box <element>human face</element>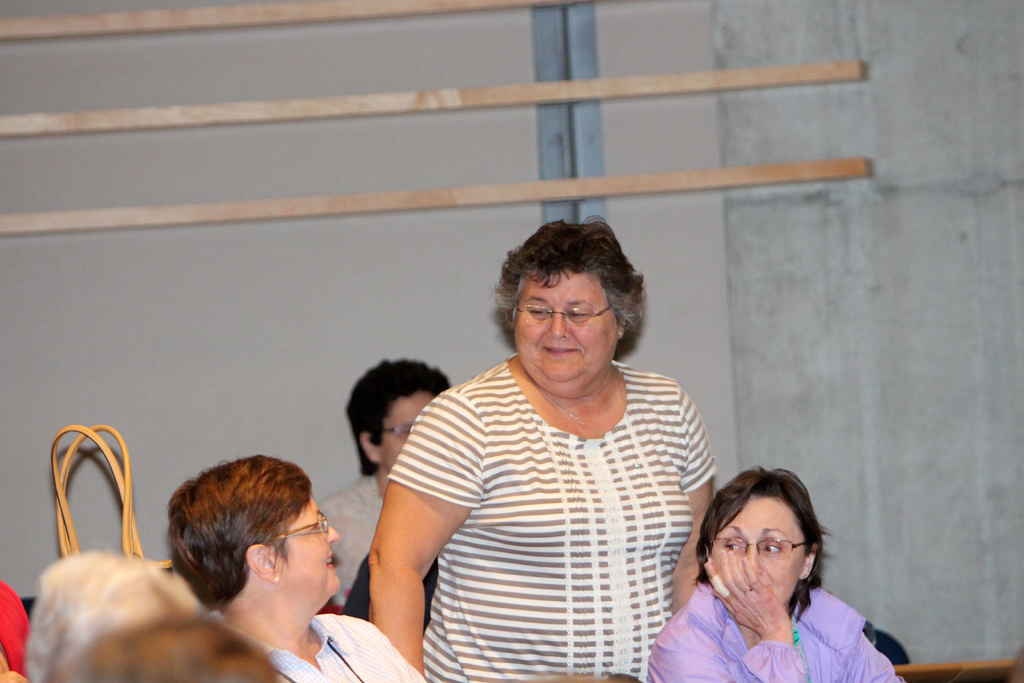
select_region(381, 393, 431, 469)
